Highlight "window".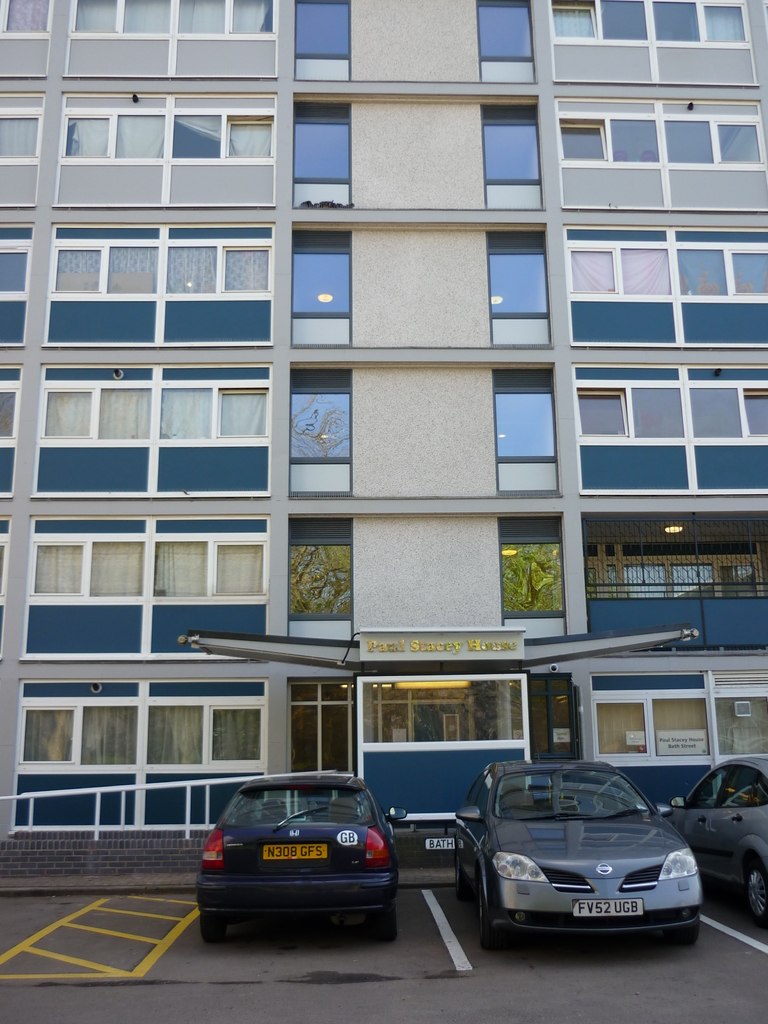
Highlighted region: [28, 534, 145, 604].
